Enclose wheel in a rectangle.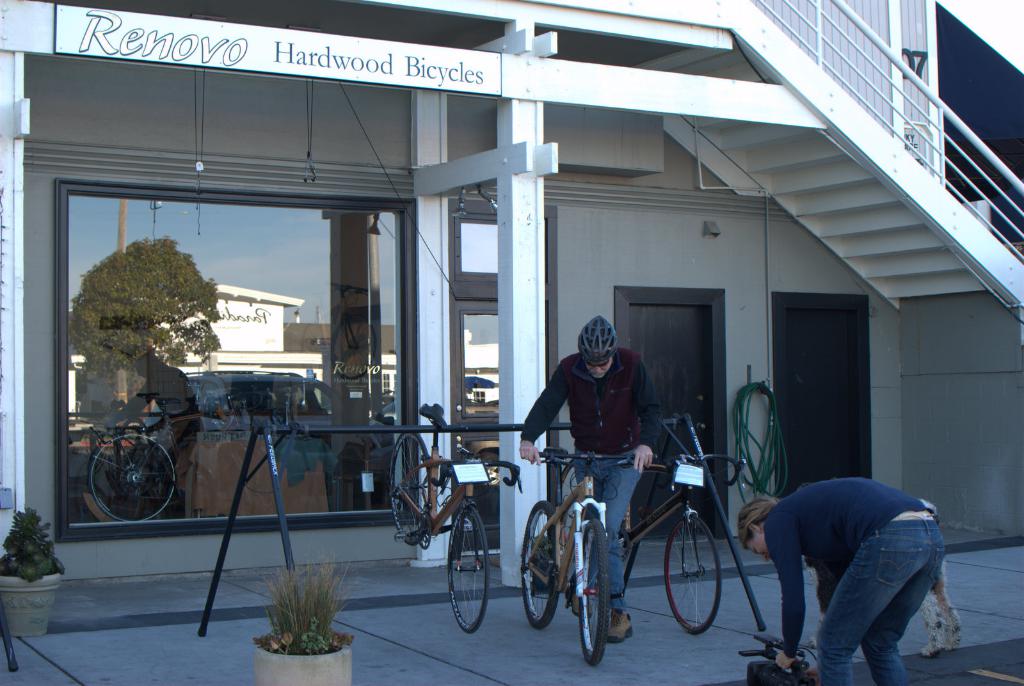
bbox=(90, 433, 177, 521).
